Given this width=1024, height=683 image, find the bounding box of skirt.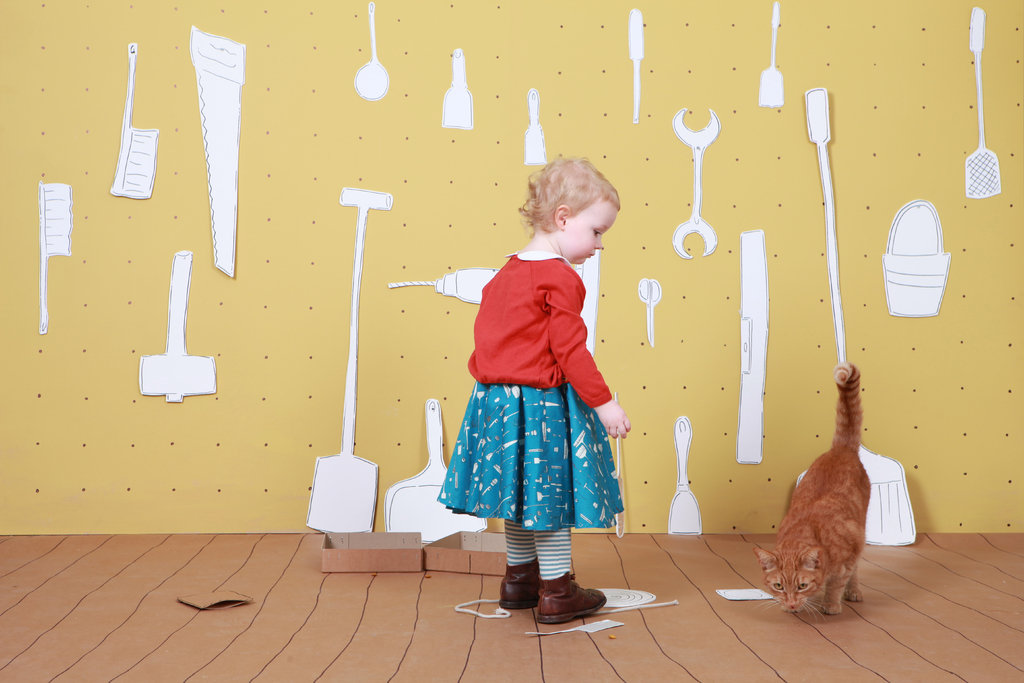
BBox(435, 381, 626, 530).
